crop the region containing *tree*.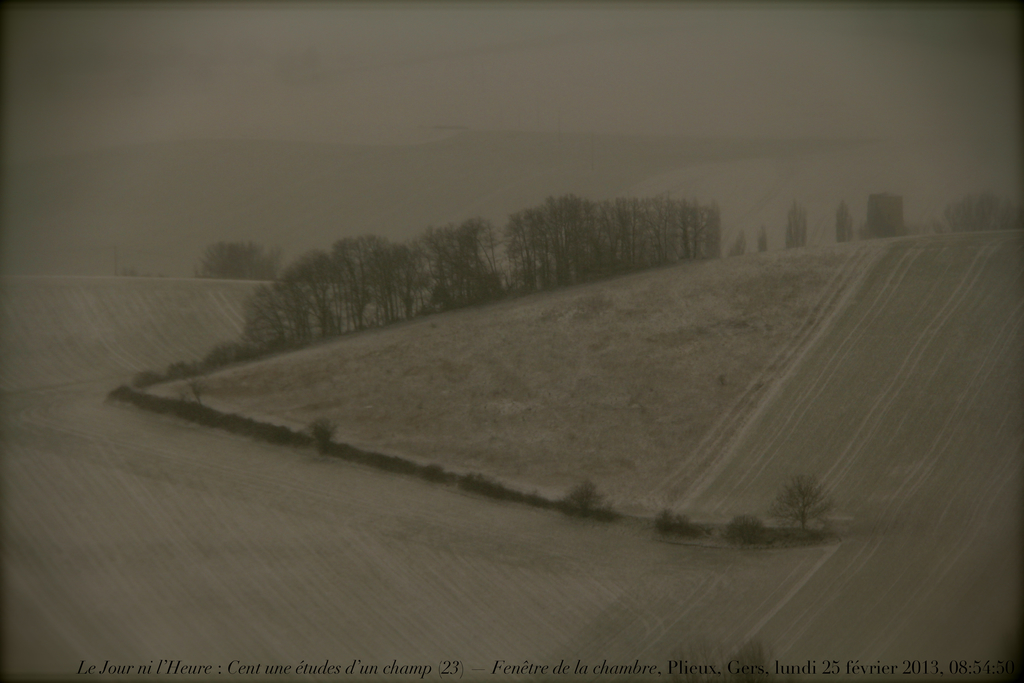
Crop region: detection(559, 476, 632, 518).
